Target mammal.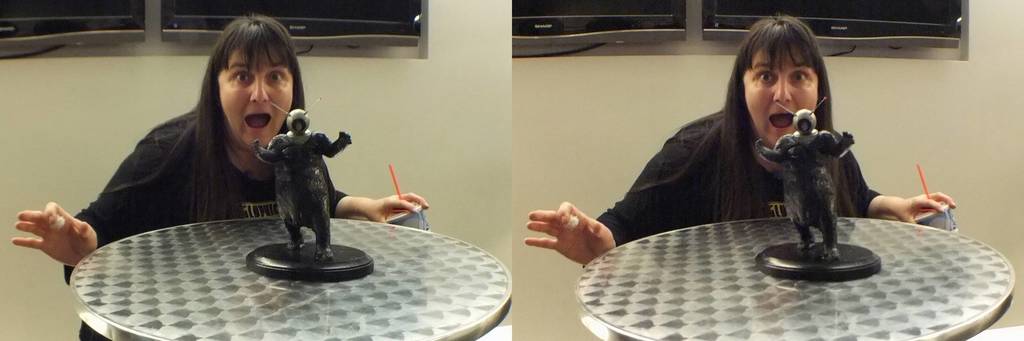
Target region: detection(751, 92, 860, 256).
